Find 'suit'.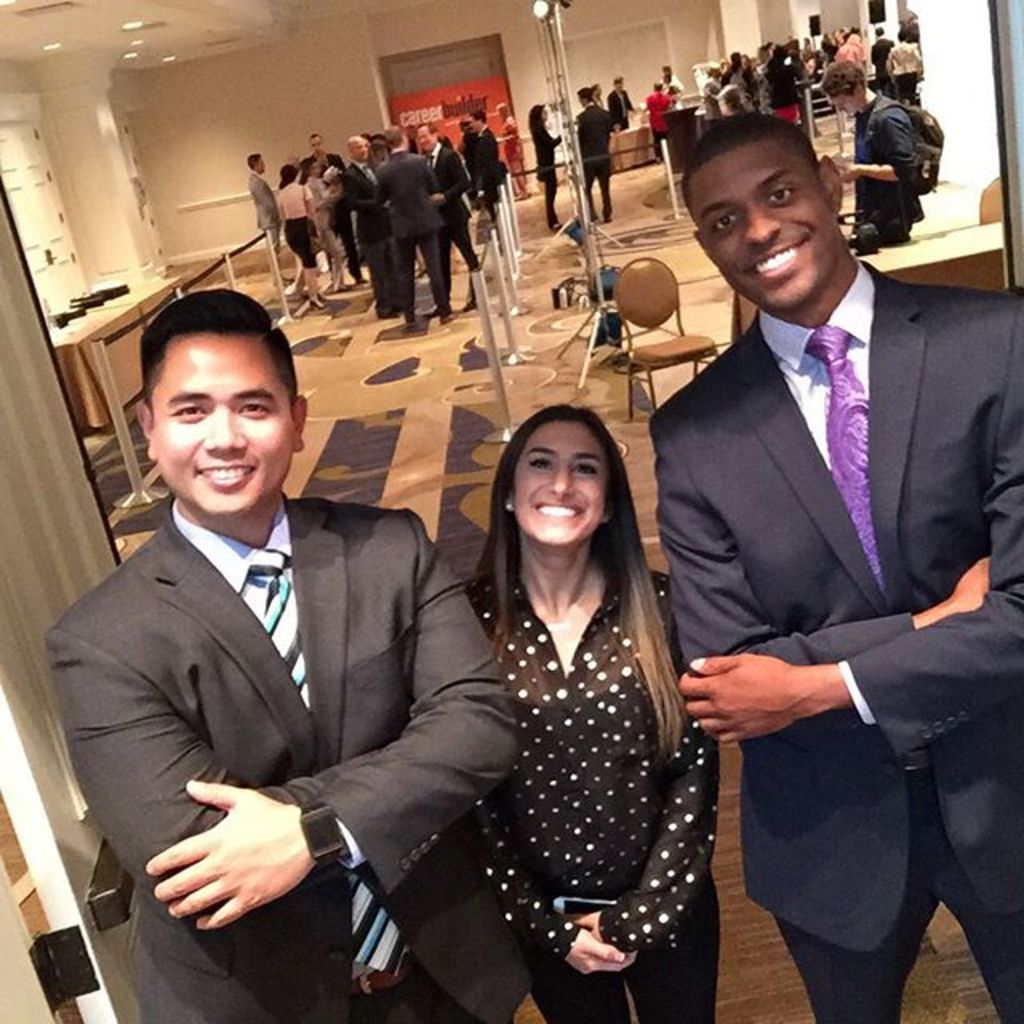
box(416, 142, 469, 286).
